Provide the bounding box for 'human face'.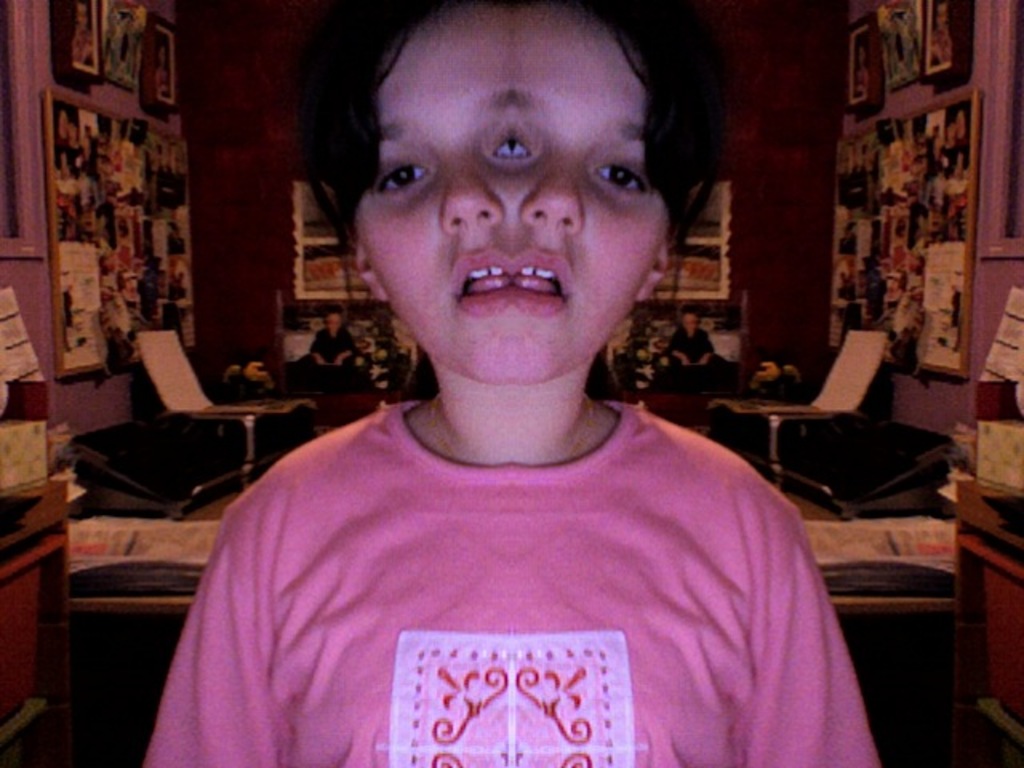
x1=349 y1=14 x2=667 y2=378.
